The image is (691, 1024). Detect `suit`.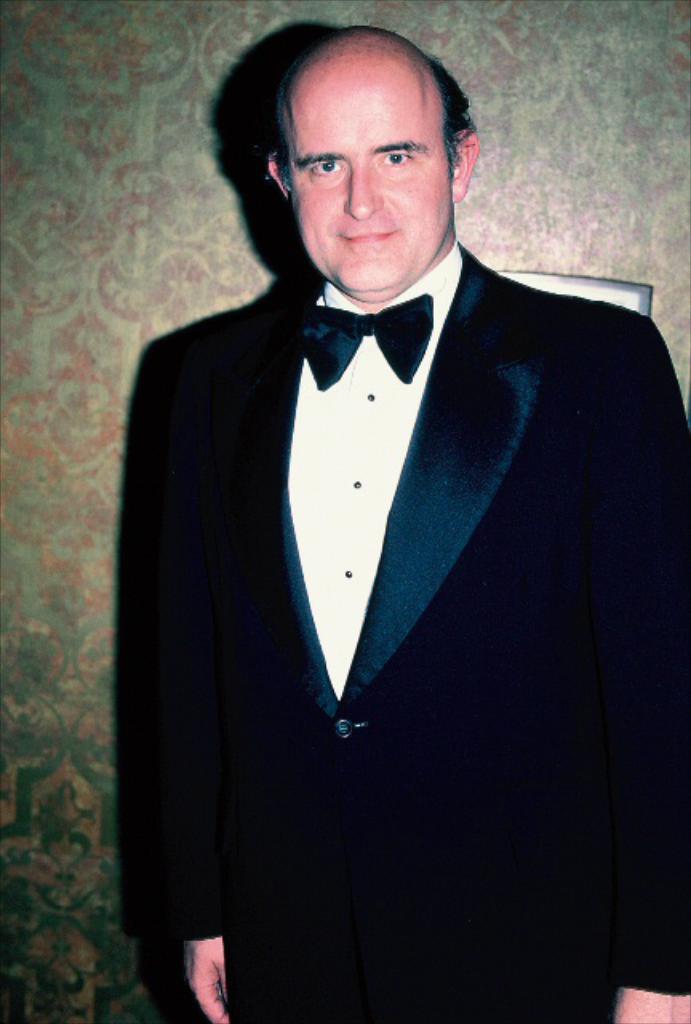
Detection: x1=123, y1=74, x2=661, y2=1016.
